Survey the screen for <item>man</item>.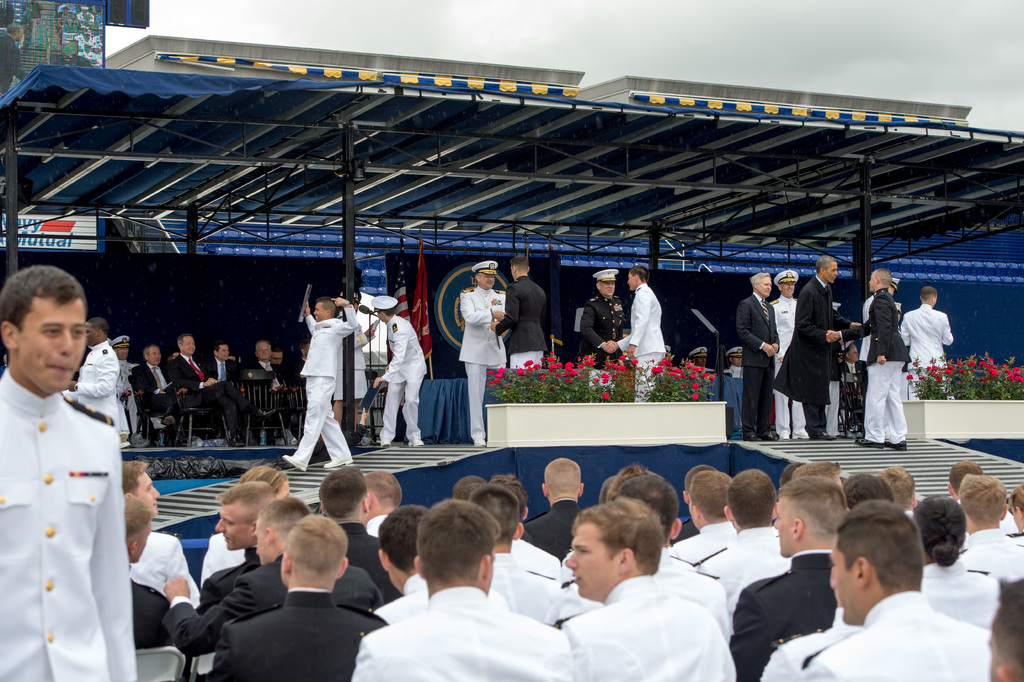
Survey found: locate(771, 271, 806, 441).
